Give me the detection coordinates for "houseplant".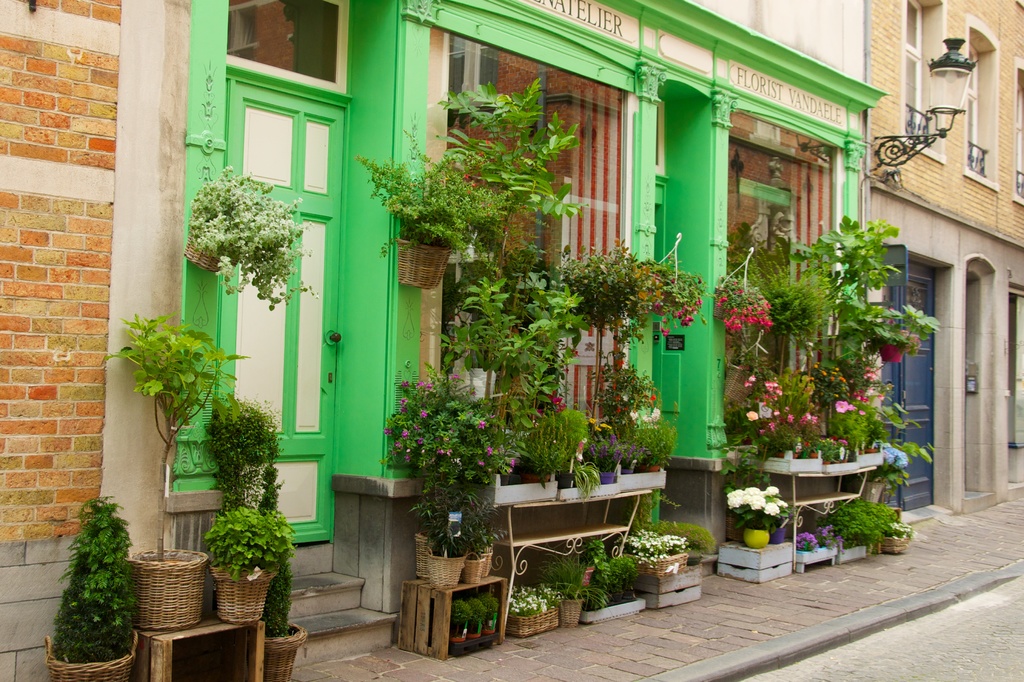
l=721, t=342, r=797, b=409.
